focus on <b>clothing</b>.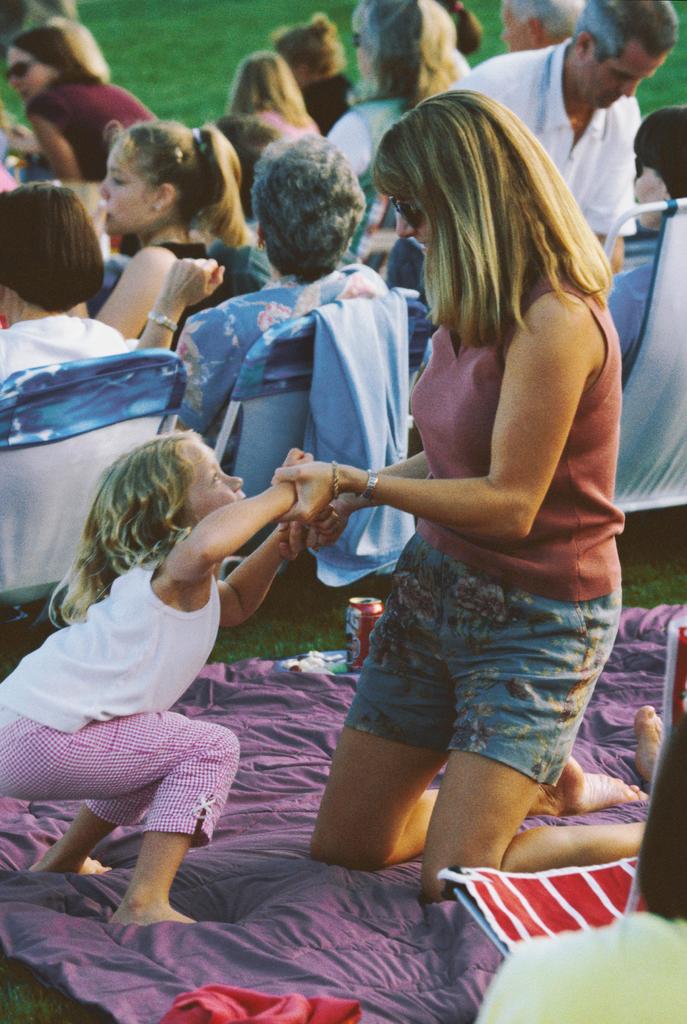
Focused at bbox(0, 312, 143, 388).
